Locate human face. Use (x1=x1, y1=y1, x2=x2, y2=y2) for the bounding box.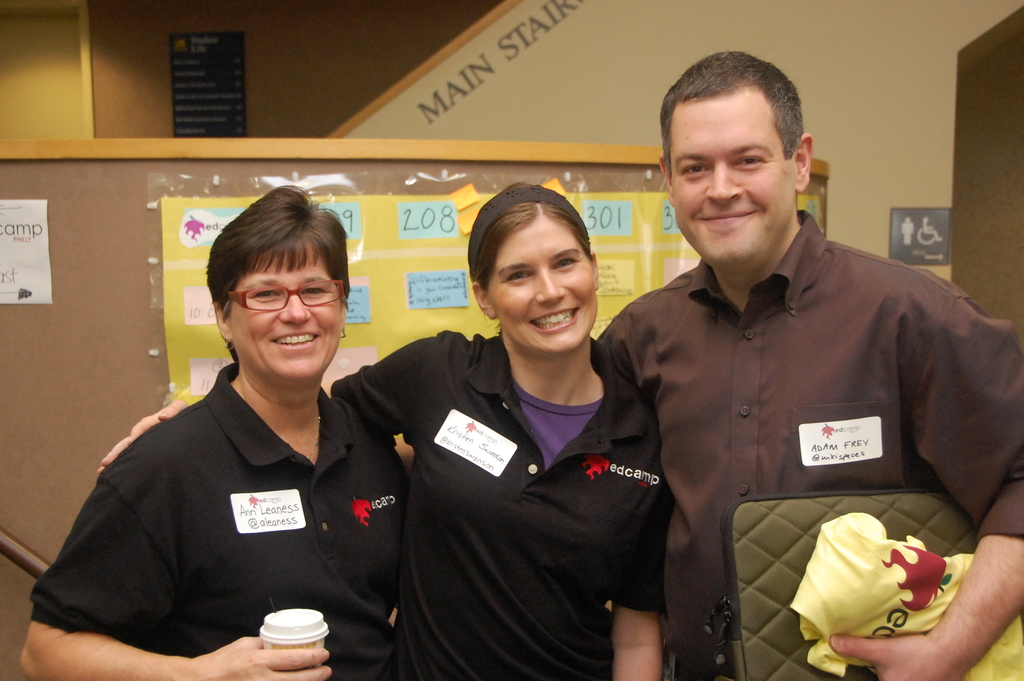
(x1=229, y1=239, x2=346, y2=381).
